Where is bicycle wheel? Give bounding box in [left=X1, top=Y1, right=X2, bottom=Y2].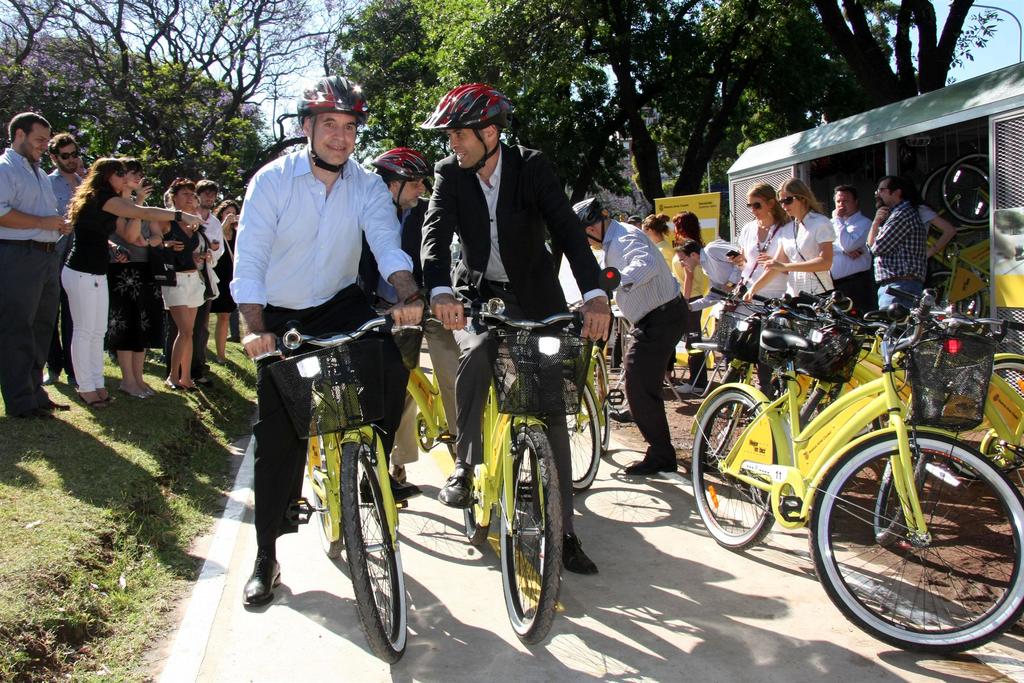
[left=588, top=350, right=612, bottom=457].
